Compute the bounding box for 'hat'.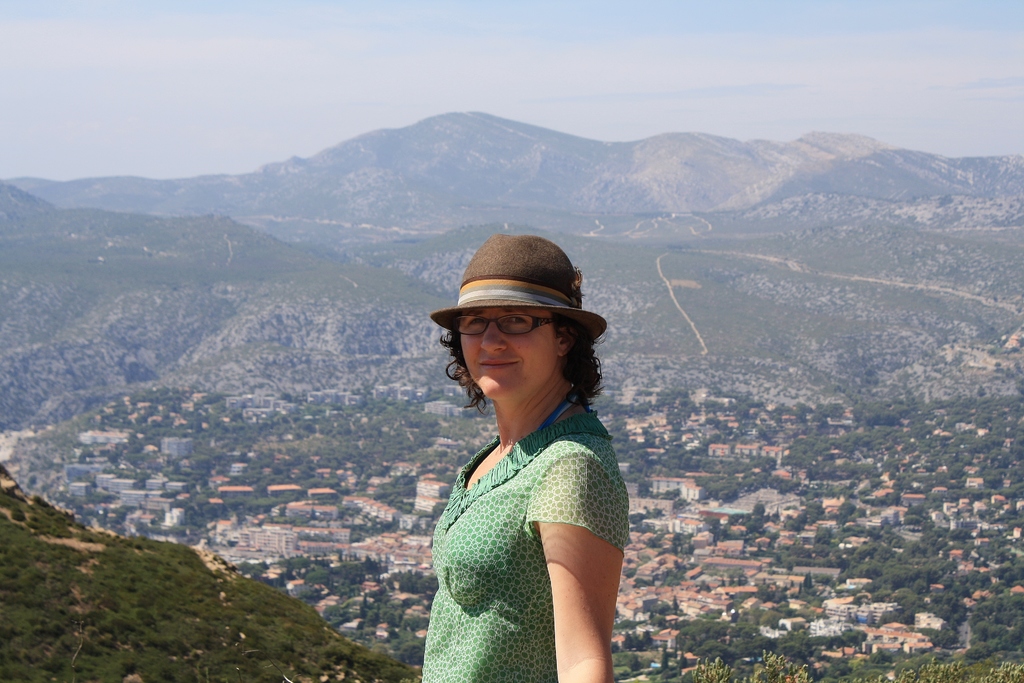
bbox(432, 236, 611, 345).
